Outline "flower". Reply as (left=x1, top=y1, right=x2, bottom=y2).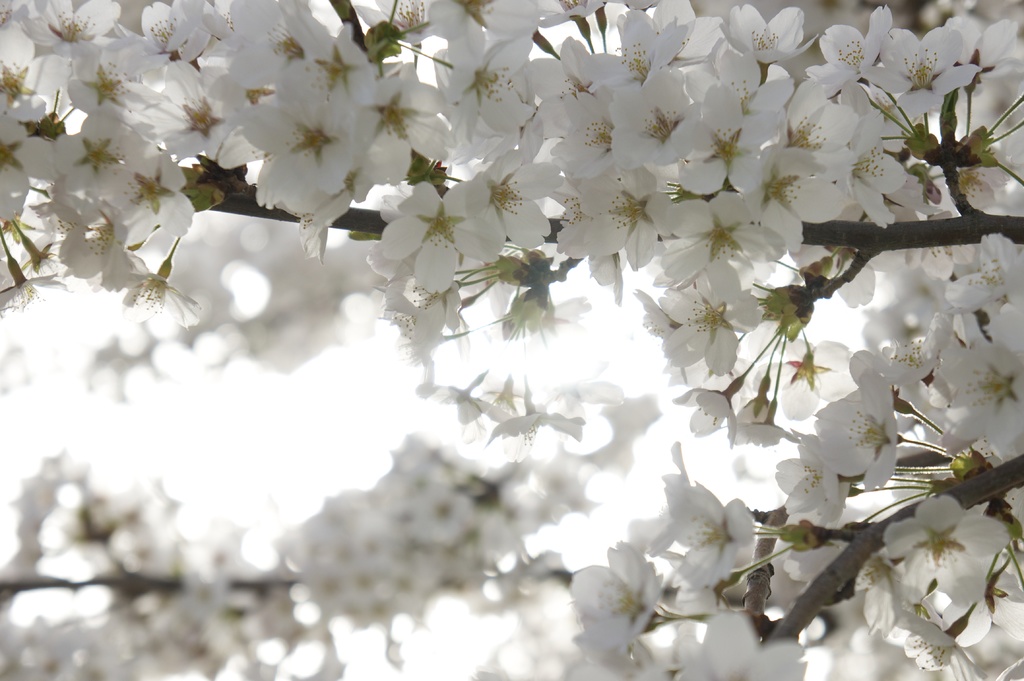
(left=788, top=242, right=908, bottom=307).
